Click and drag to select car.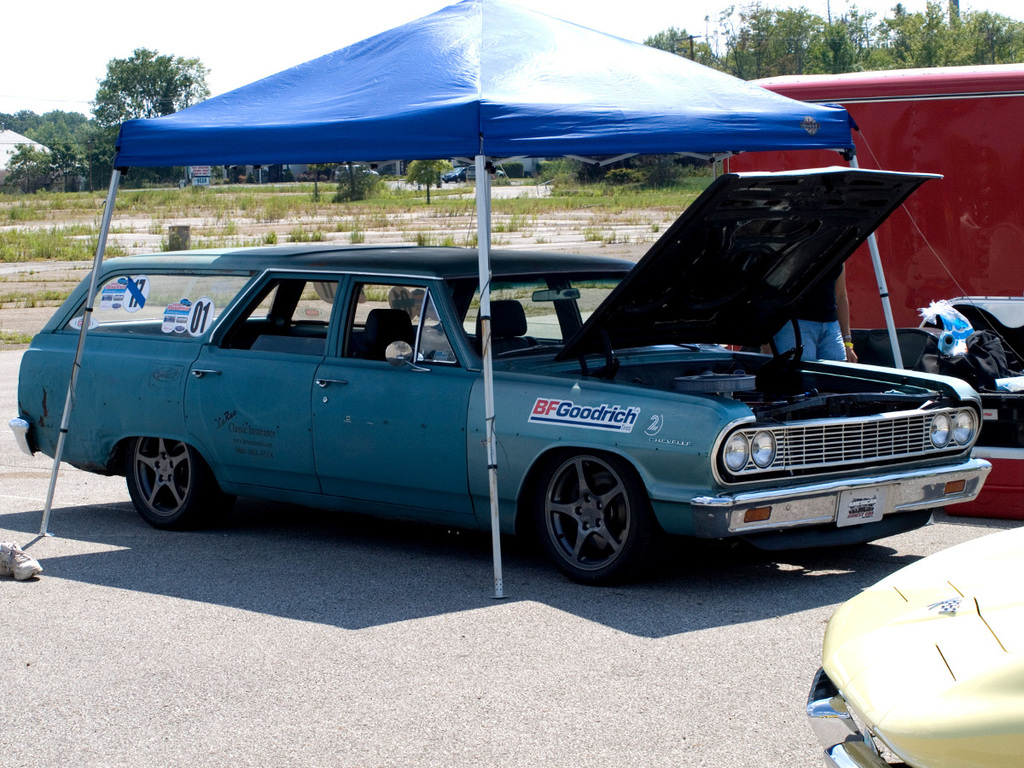
Selection: 11, 164, 992, 591.
